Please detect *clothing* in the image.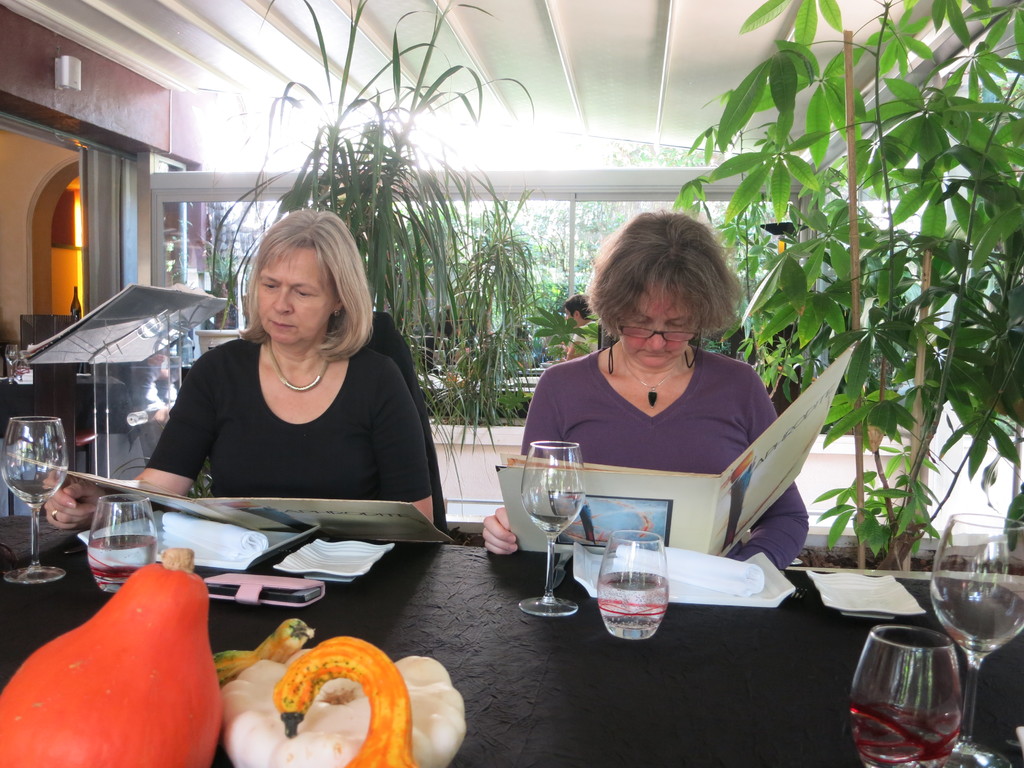
417, 333, 453, 375.
